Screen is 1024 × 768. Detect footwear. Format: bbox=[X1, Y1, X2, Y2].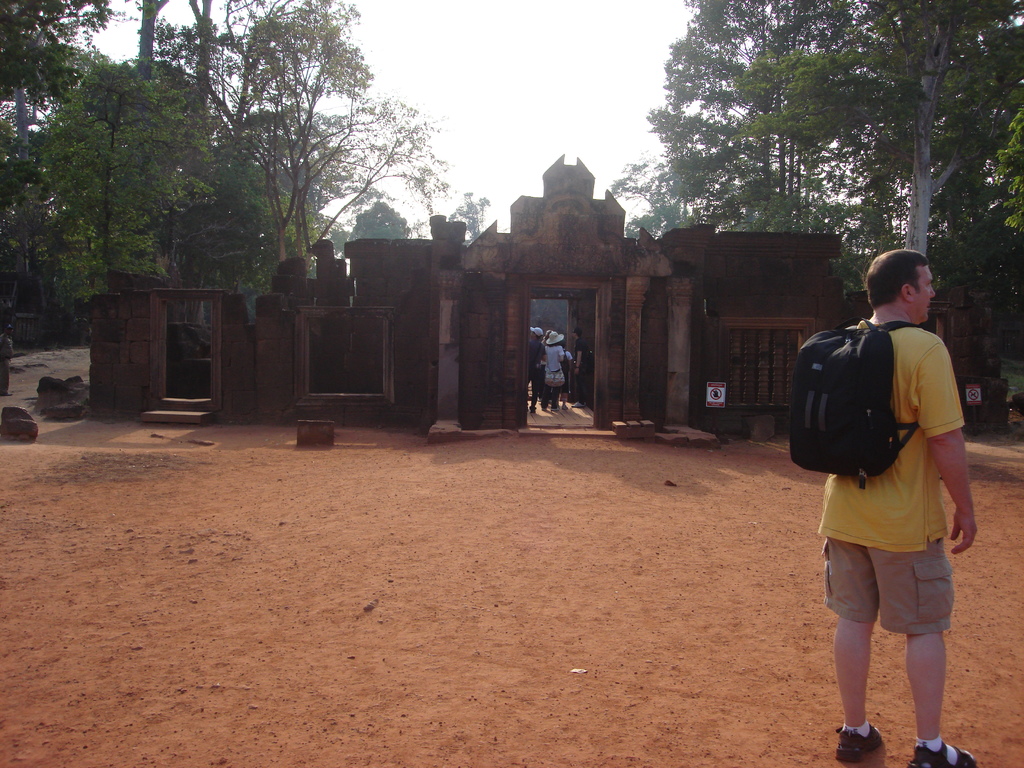
bbox=[836, 724, 886, 764].
